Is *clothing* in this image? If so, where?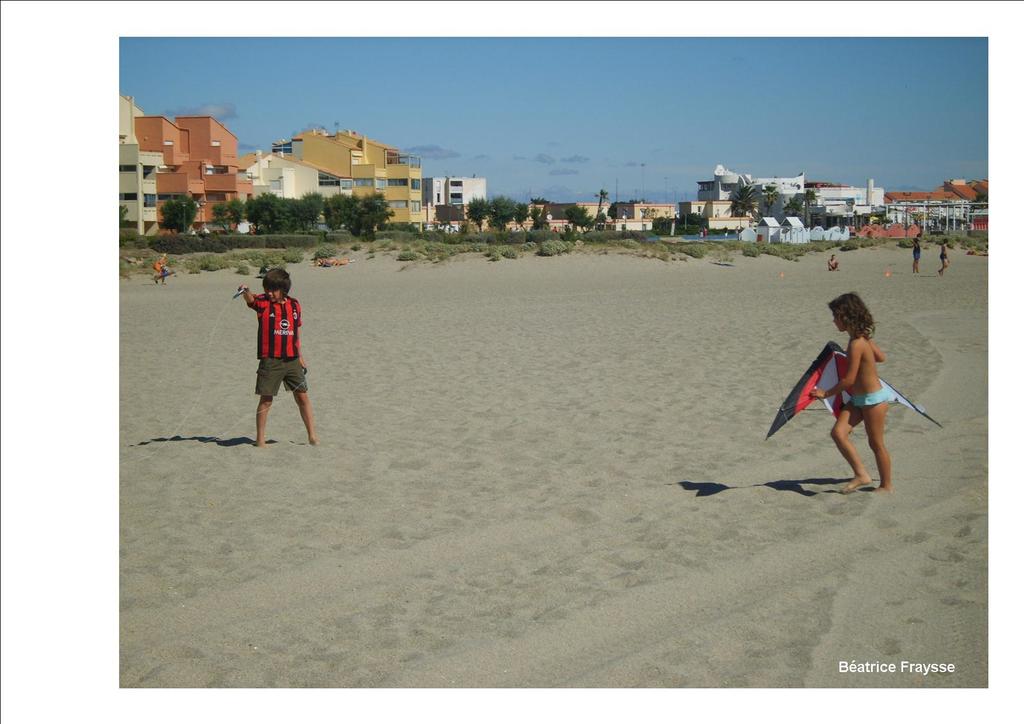
Yes, at bbox(853, 380, 887, 406).
